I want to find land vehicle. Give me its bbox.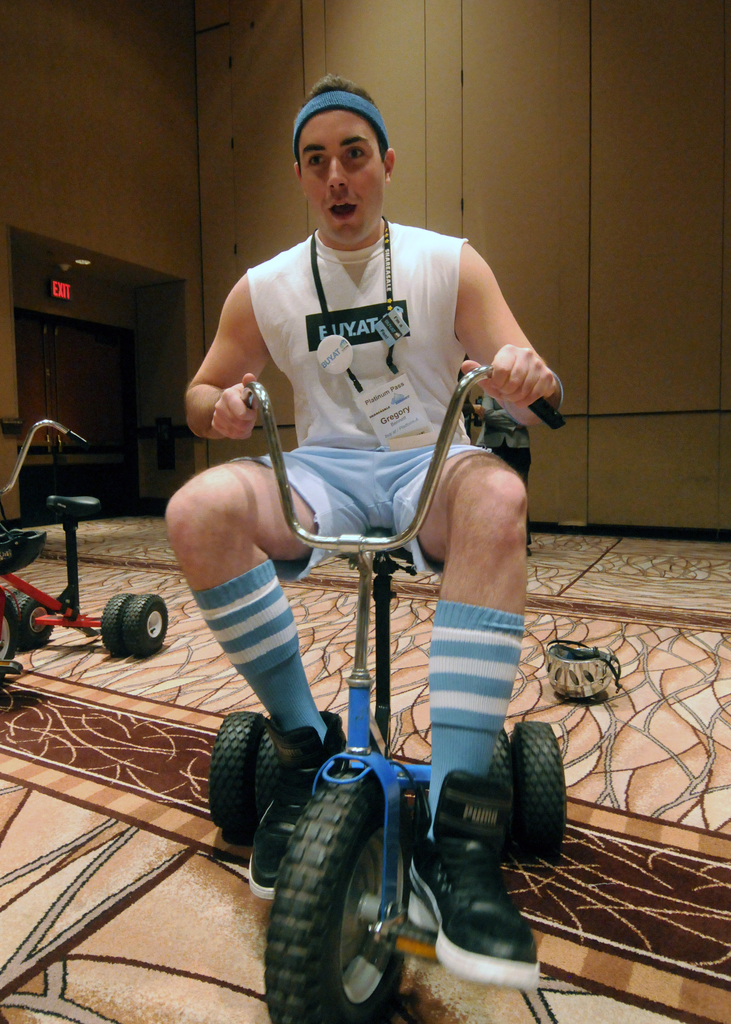
left=0, top=421, right=174, bottom=685.
